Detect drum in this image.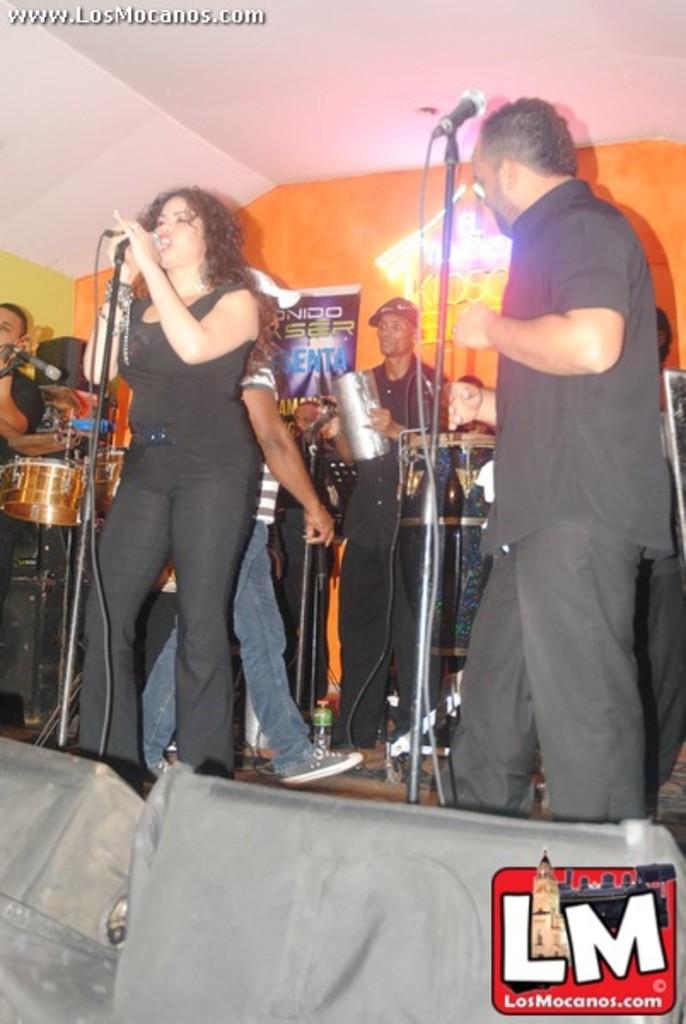
Detection: 85 445 126 514.
